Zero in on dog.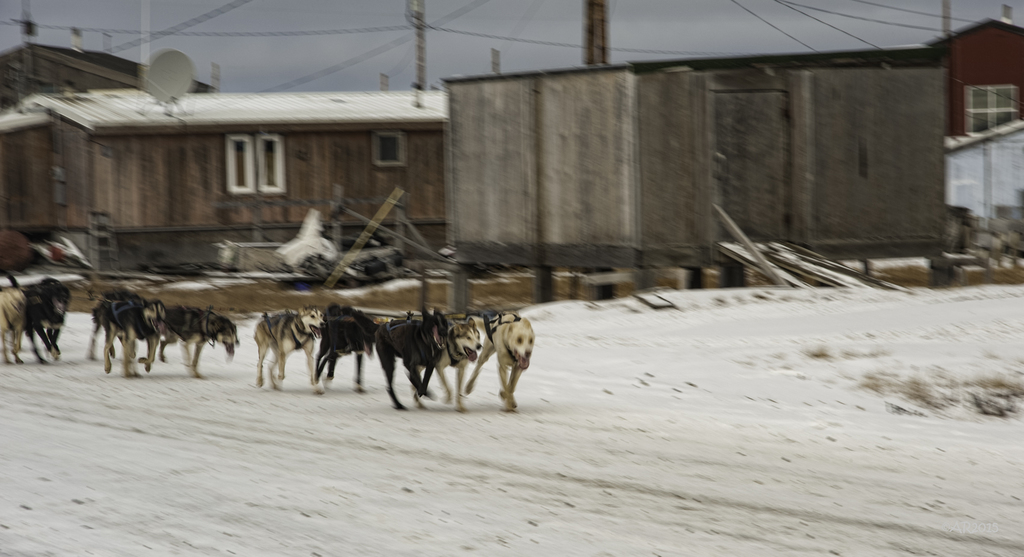
Zeroed in: bbox(168, 308, 239, 376).
